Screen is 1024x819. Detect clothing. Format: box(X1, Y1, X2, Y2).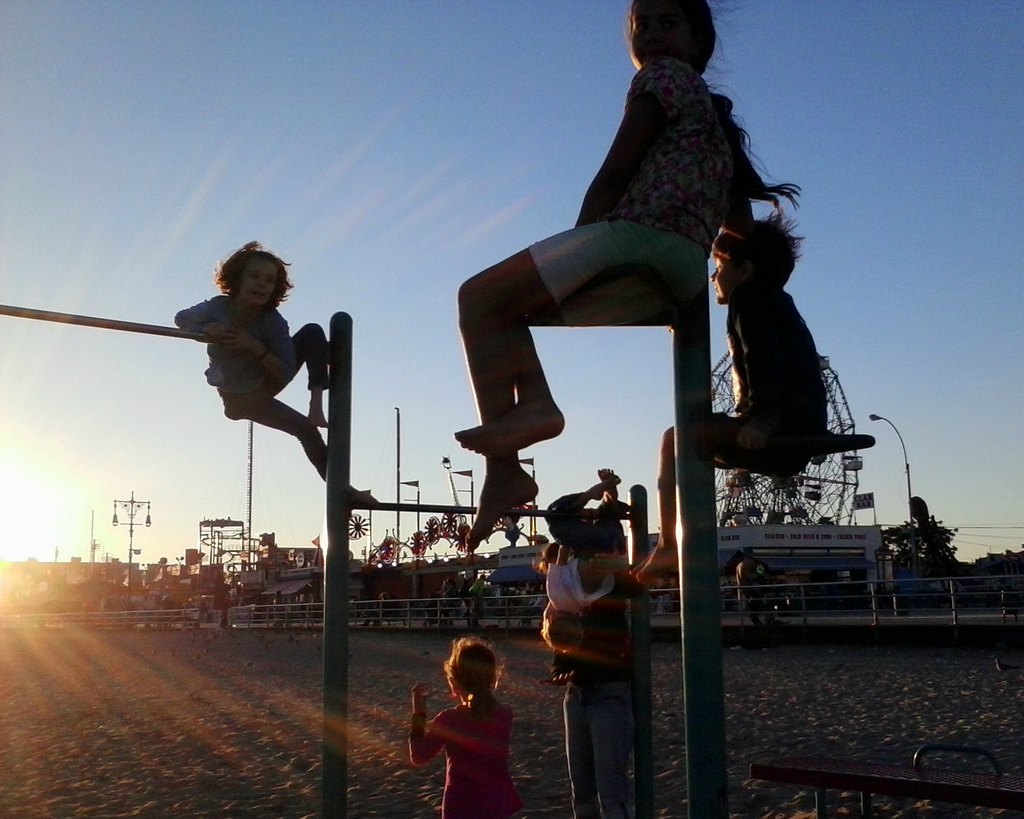
box(543, 491, 619, 616).
